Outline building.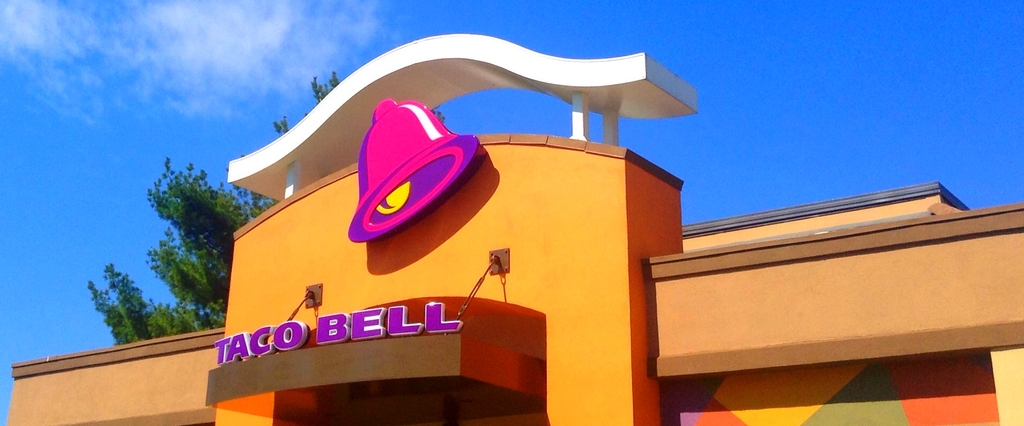
Outline: locate(5, 34, 1023, 425).
